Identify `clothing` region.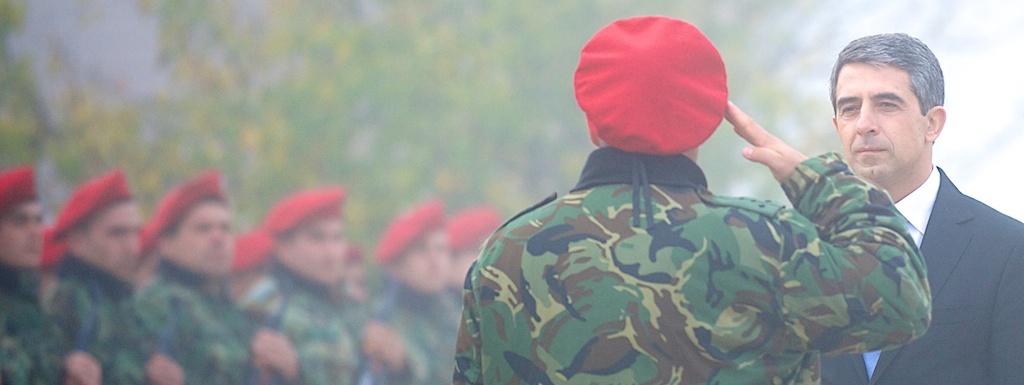
Region: [left=441, top=99, right=888, bottom=375].
